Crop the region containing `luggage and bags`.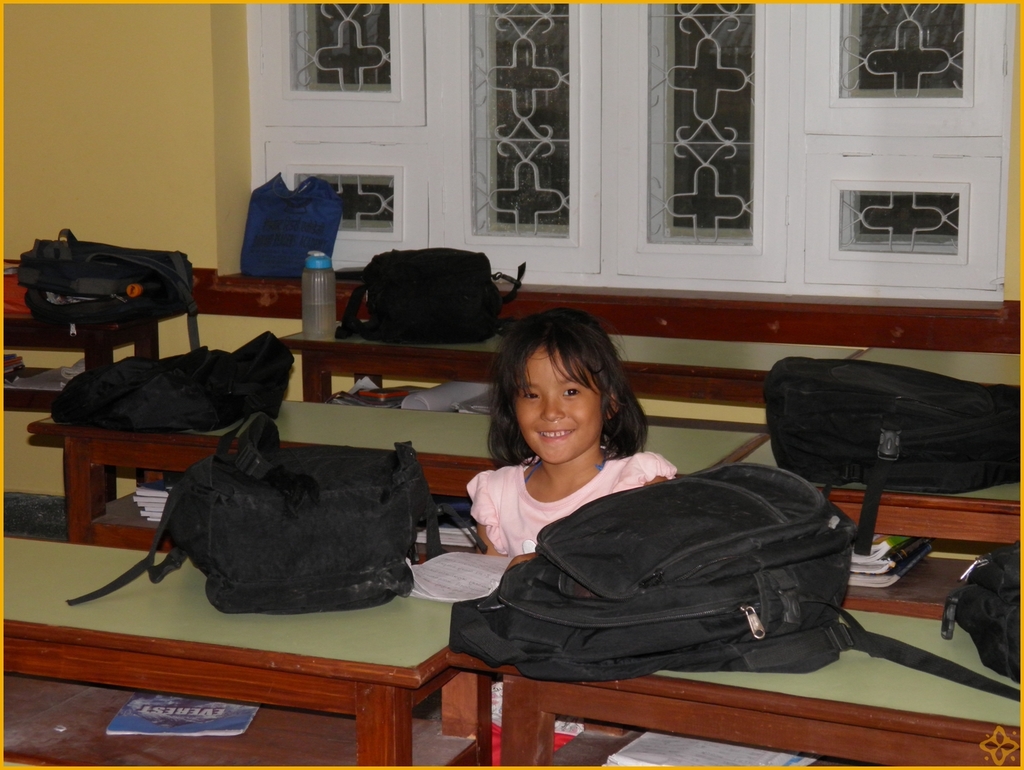
Crop region: [left=243, top=173, right=345, bottom=280].
